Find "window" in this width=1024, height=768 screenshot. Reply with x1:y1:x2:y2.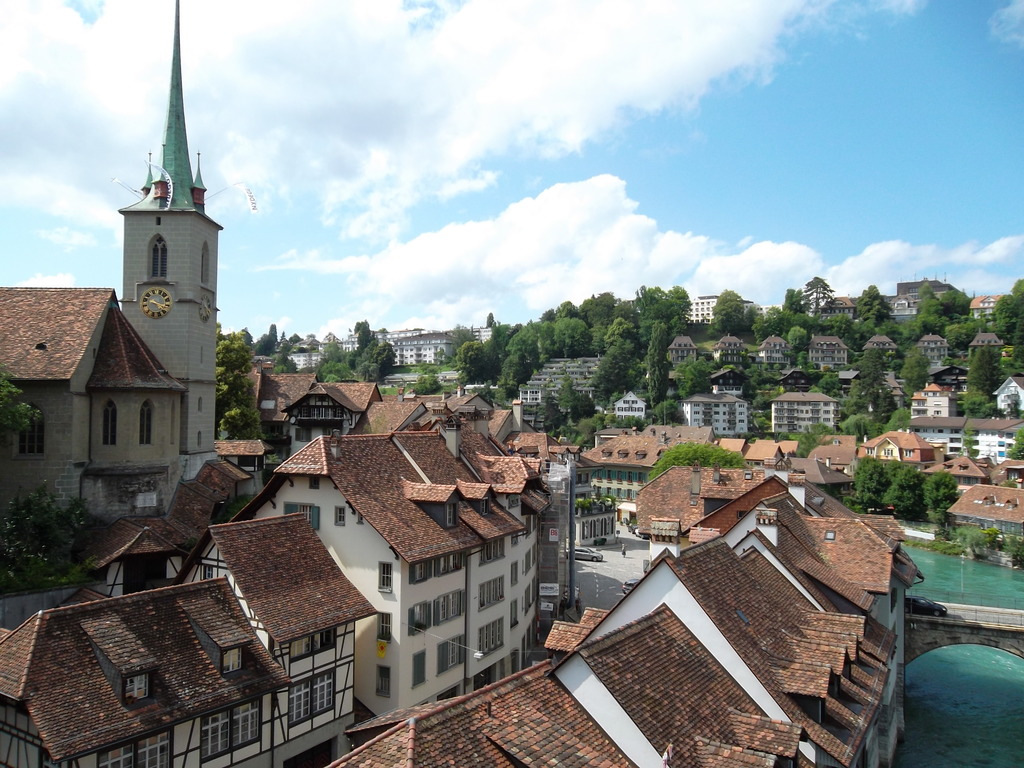
150:236:165:278.
